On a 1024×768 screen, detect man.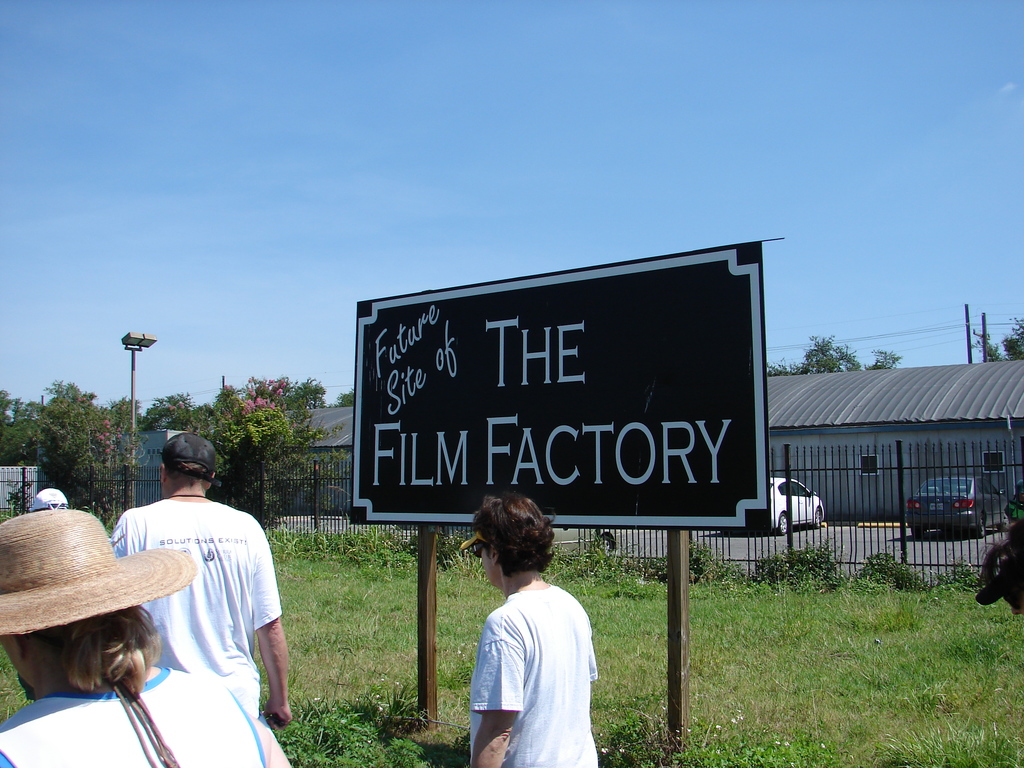
[left=0, top=509, right=294, bottom=767].
